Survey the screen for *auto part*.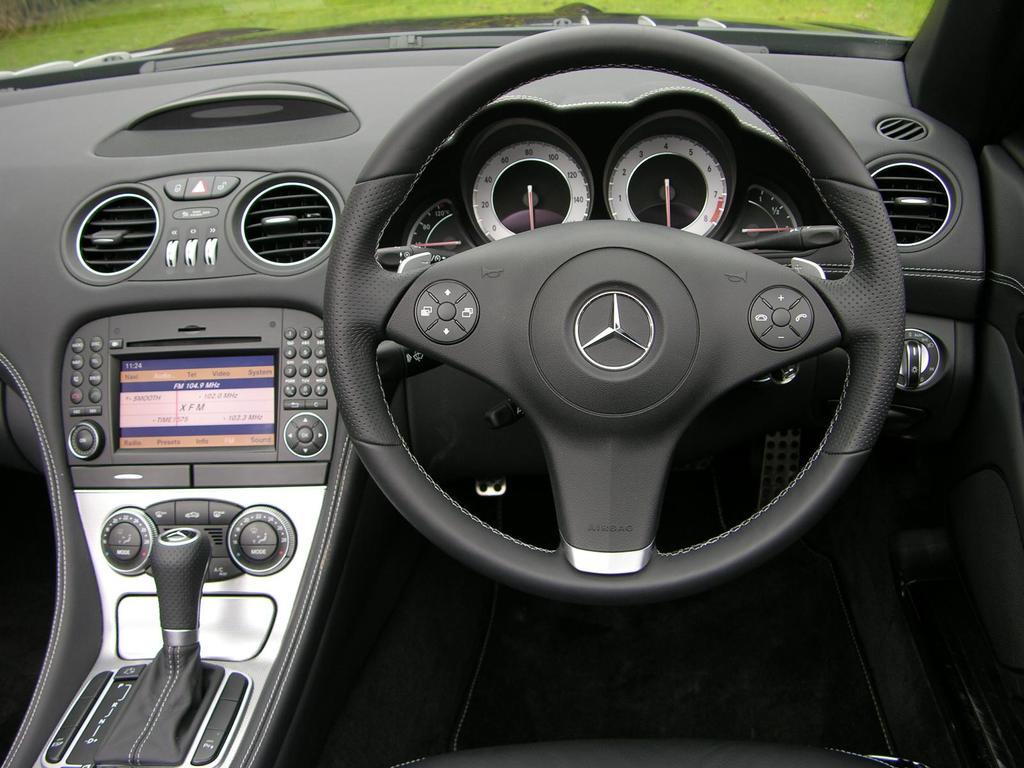
Survey found: {"left": 324, "top": 26, "right": 907, "bottom": 604}.
